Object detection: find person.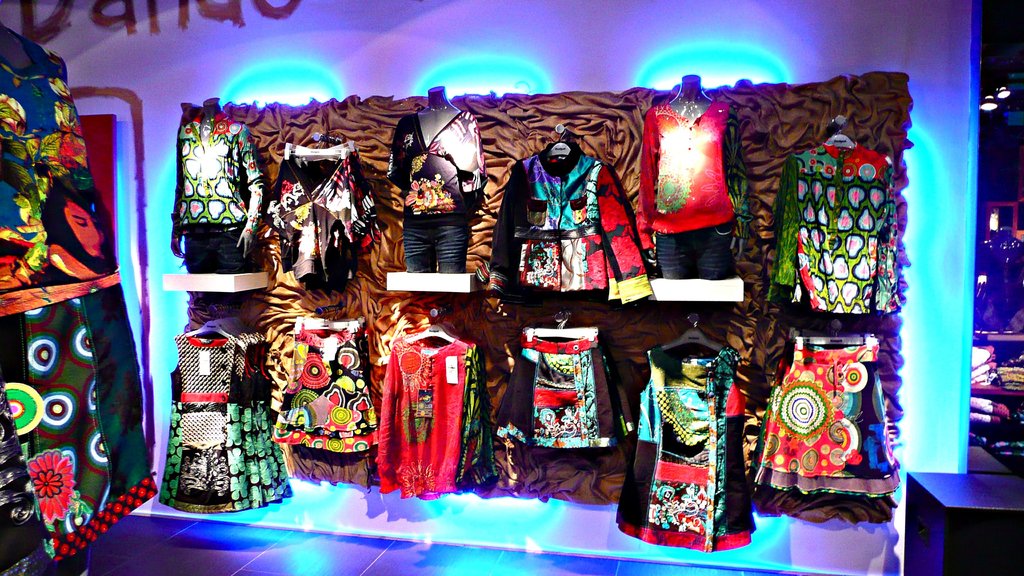
{"left": 47, "top": 172, "right": 114, "bottom": 281}.
